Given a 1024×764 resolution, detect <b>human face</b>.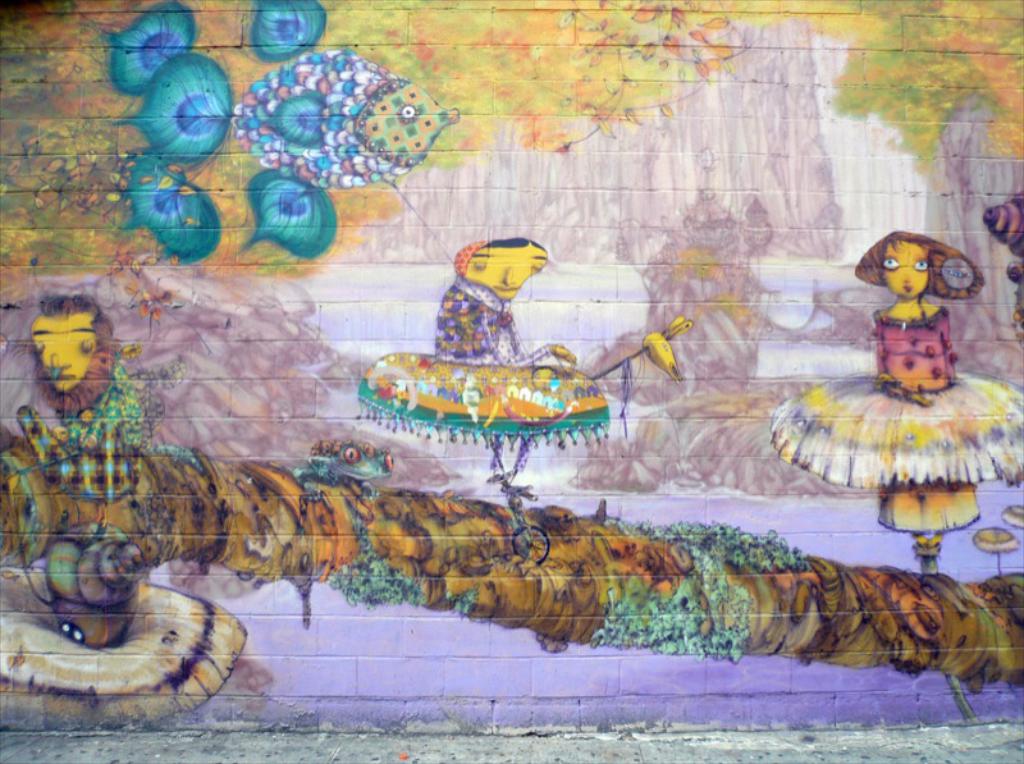
[x1=462, y1=242, x2=548, y2=299].
